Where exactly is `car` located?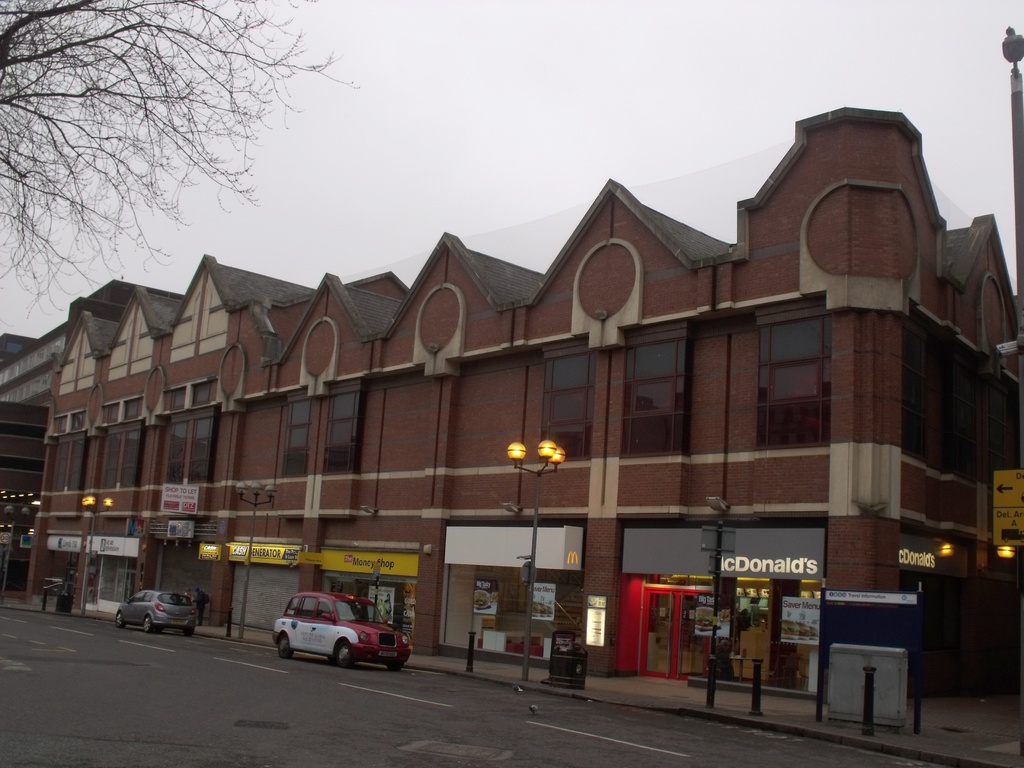
Its bounding box is [left=113, top=586, right=202, bottom=637].
